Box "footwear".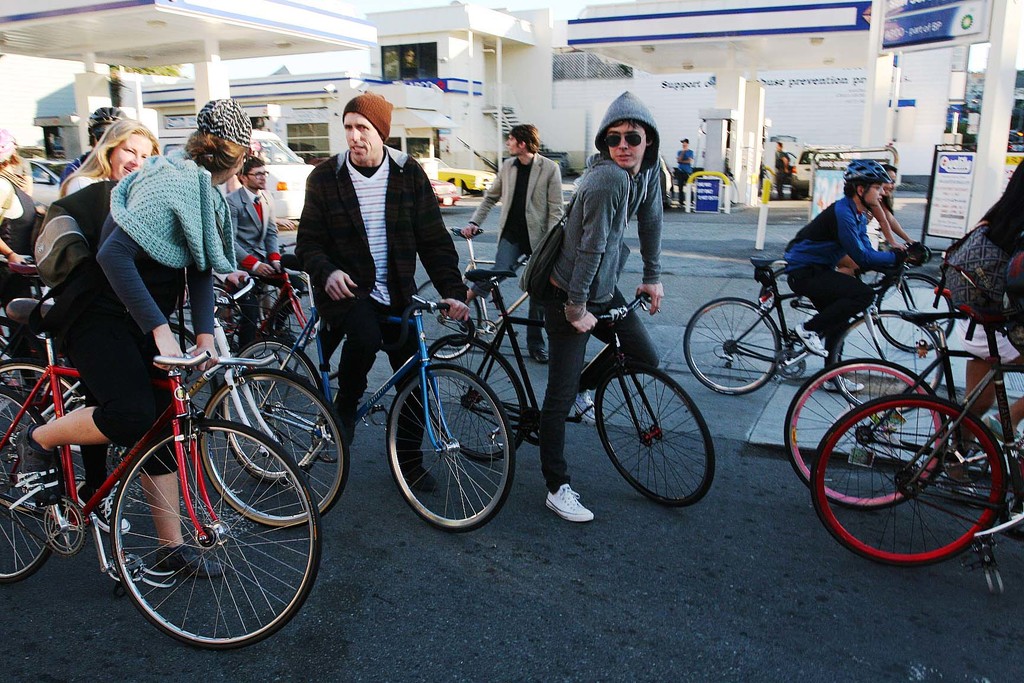
<bbox>155, 539, 227, 579</bbox>.
